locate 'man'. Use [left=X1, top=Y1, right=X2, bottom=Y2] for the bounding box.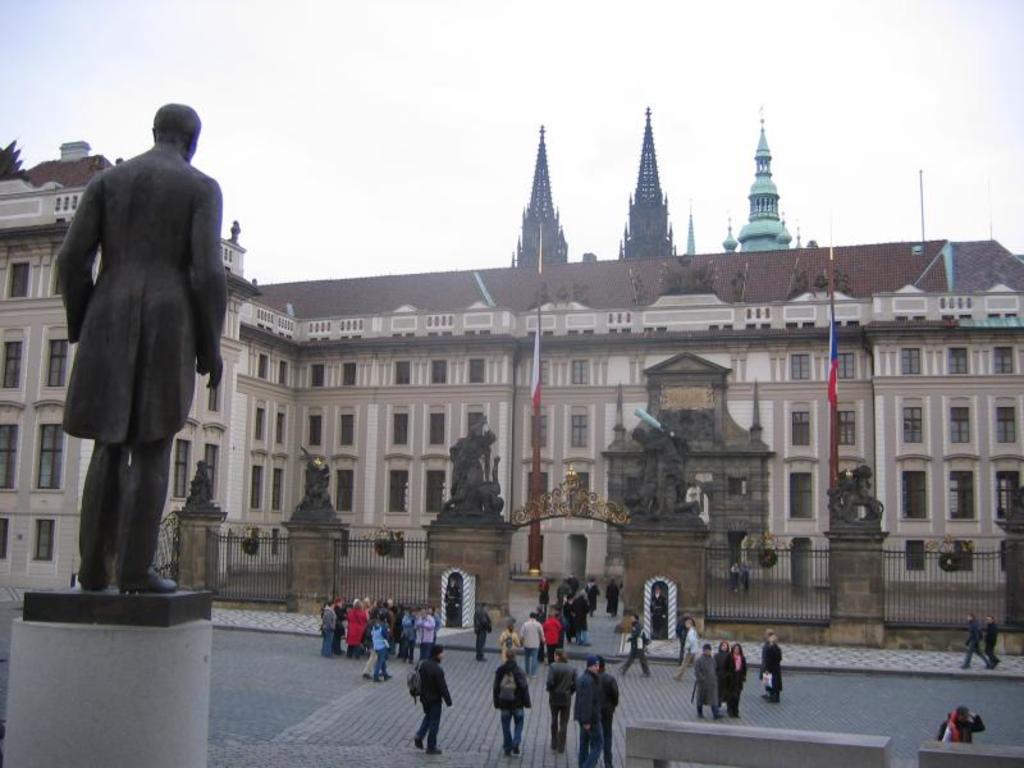
[left=557, top=576, right=572, bottom=602].
